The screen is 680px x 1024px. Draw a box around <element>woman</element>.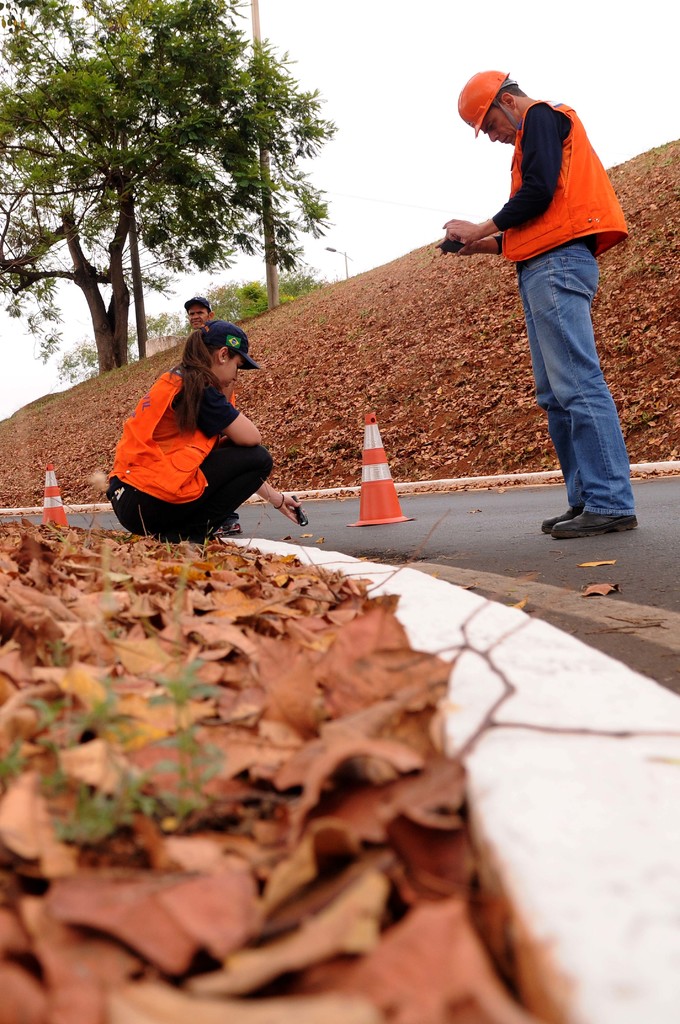
x1=103 y1=294 x2=299 y2=552.
